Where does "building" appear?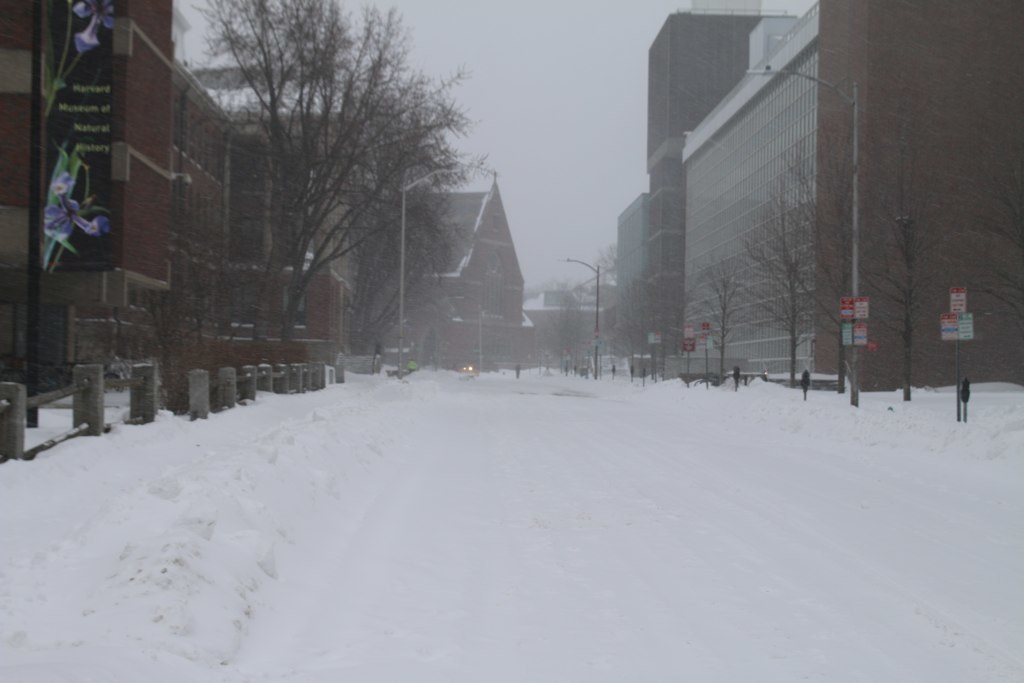
Appears at 676 0 1023 392.
